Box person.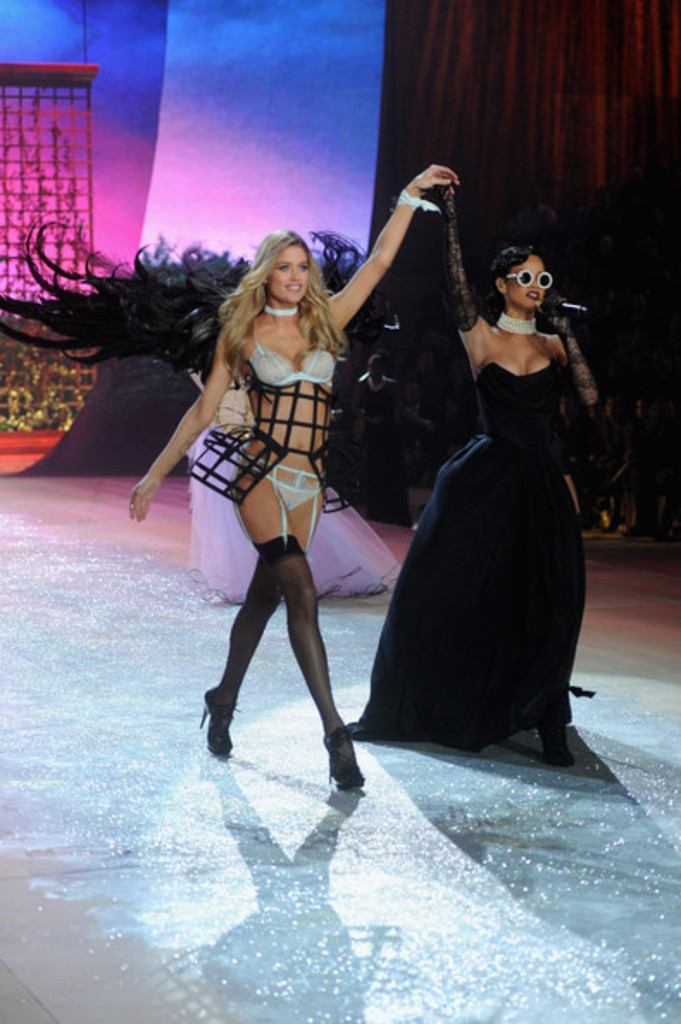
343 184 598 767.
